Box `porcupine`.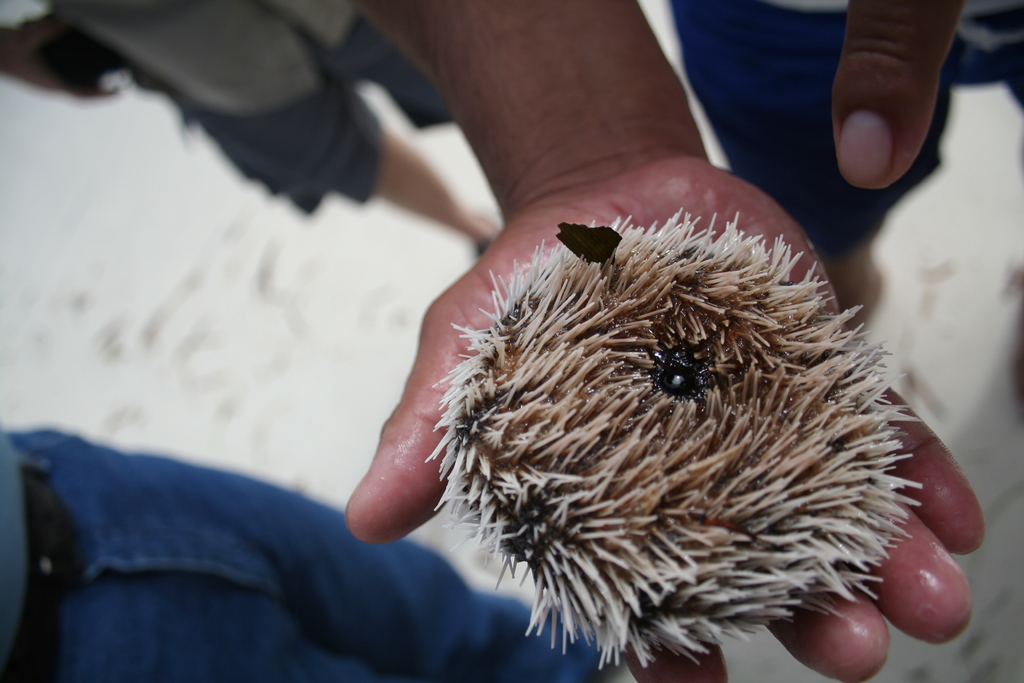
(left=277, top=188, right=962, bottom=682).
